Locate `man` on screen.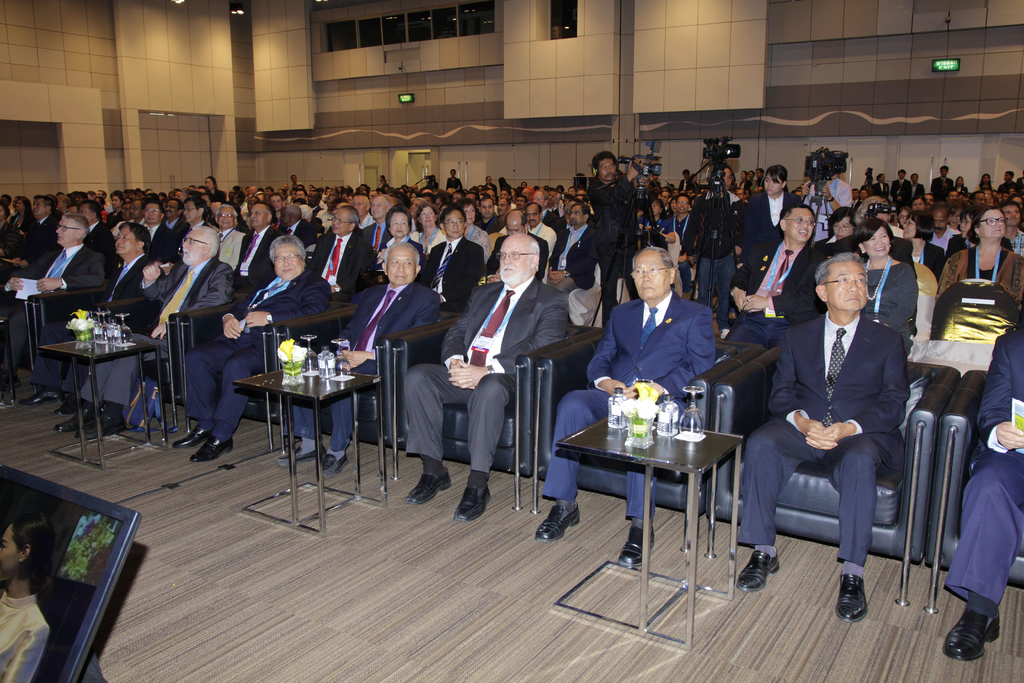
On screen at left=181, top=196, right=211, bottom=232.
